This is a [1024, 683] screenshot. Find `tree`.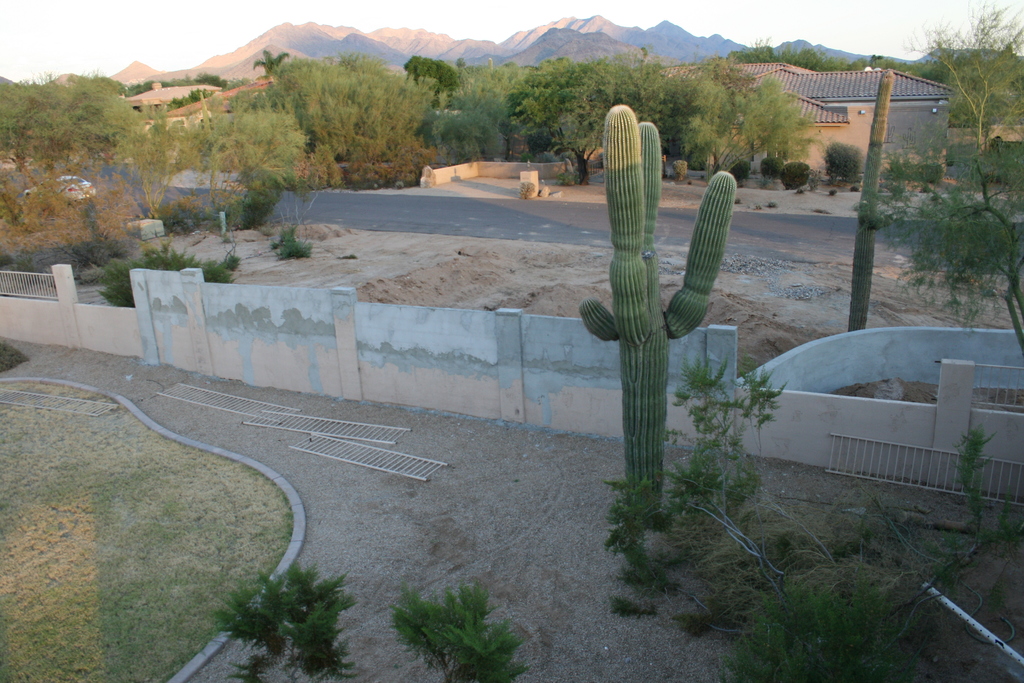
Bounding box: <box>231,60,419,190</box>.
